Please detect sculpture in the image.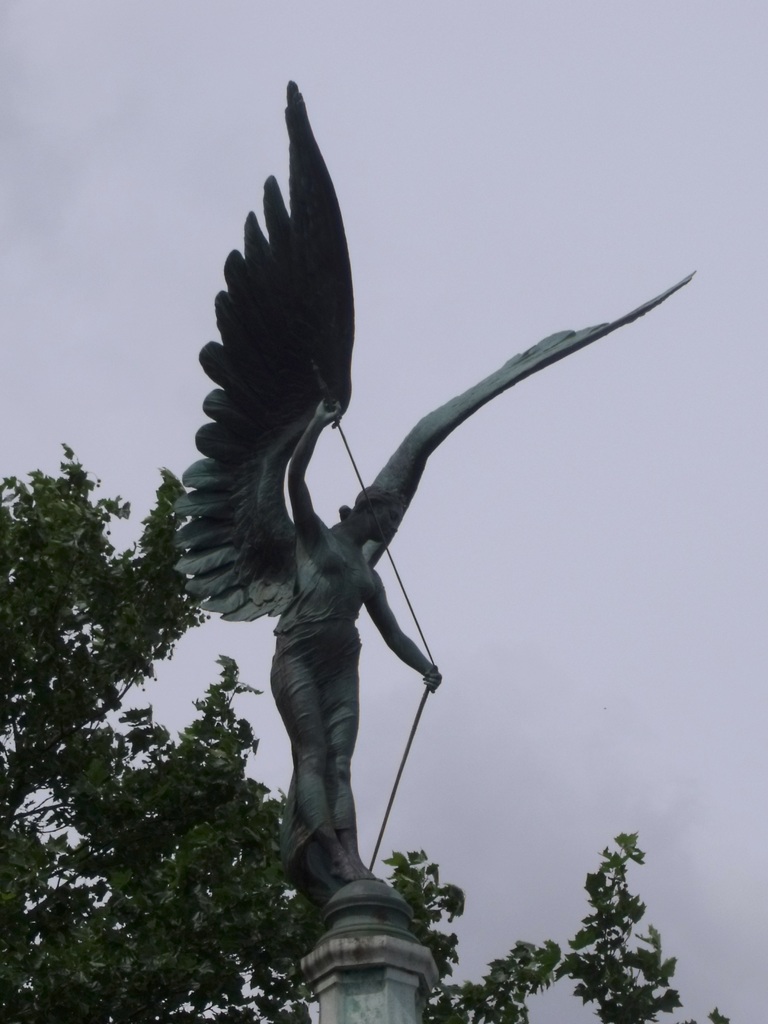
box=[155, 75, 691, 1023].
